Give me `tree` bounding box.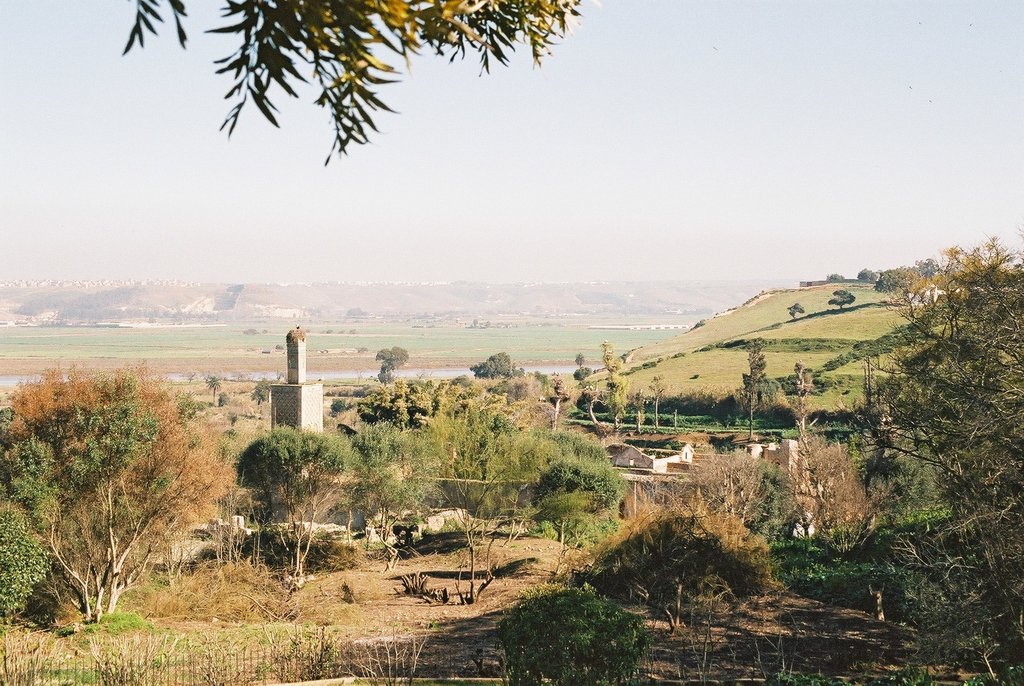
(left=787, top=362, right=817, bottom=445).
